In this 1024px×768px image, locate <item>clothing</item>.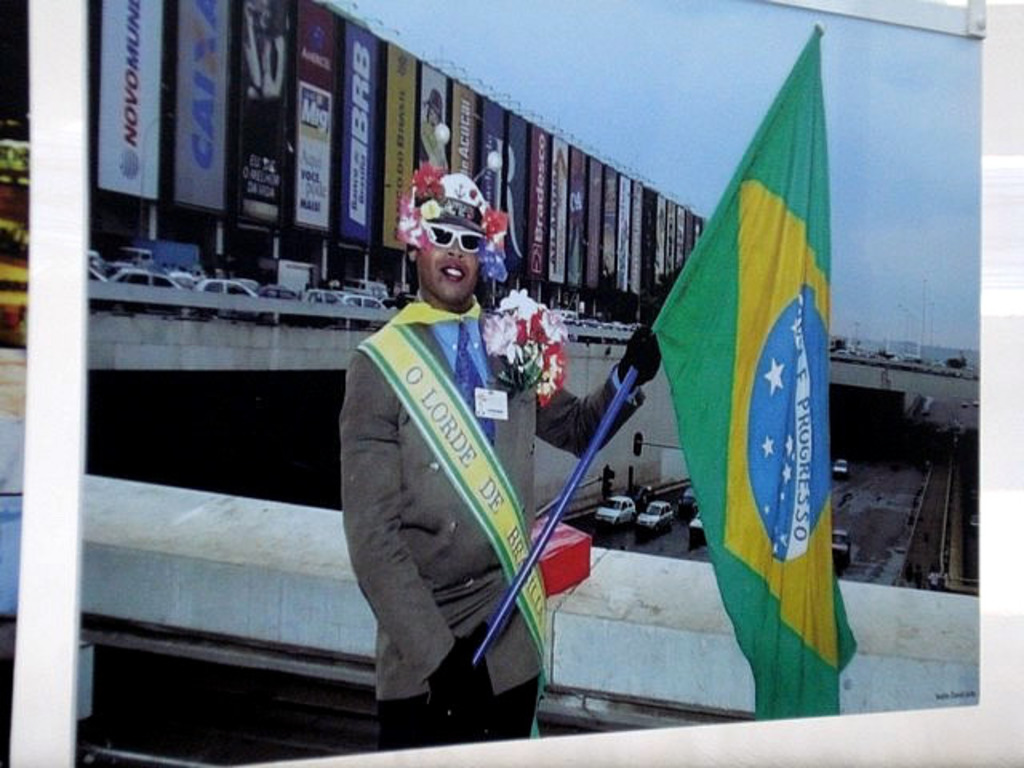
Bounding box: crop(341, 294, 653, 749).
